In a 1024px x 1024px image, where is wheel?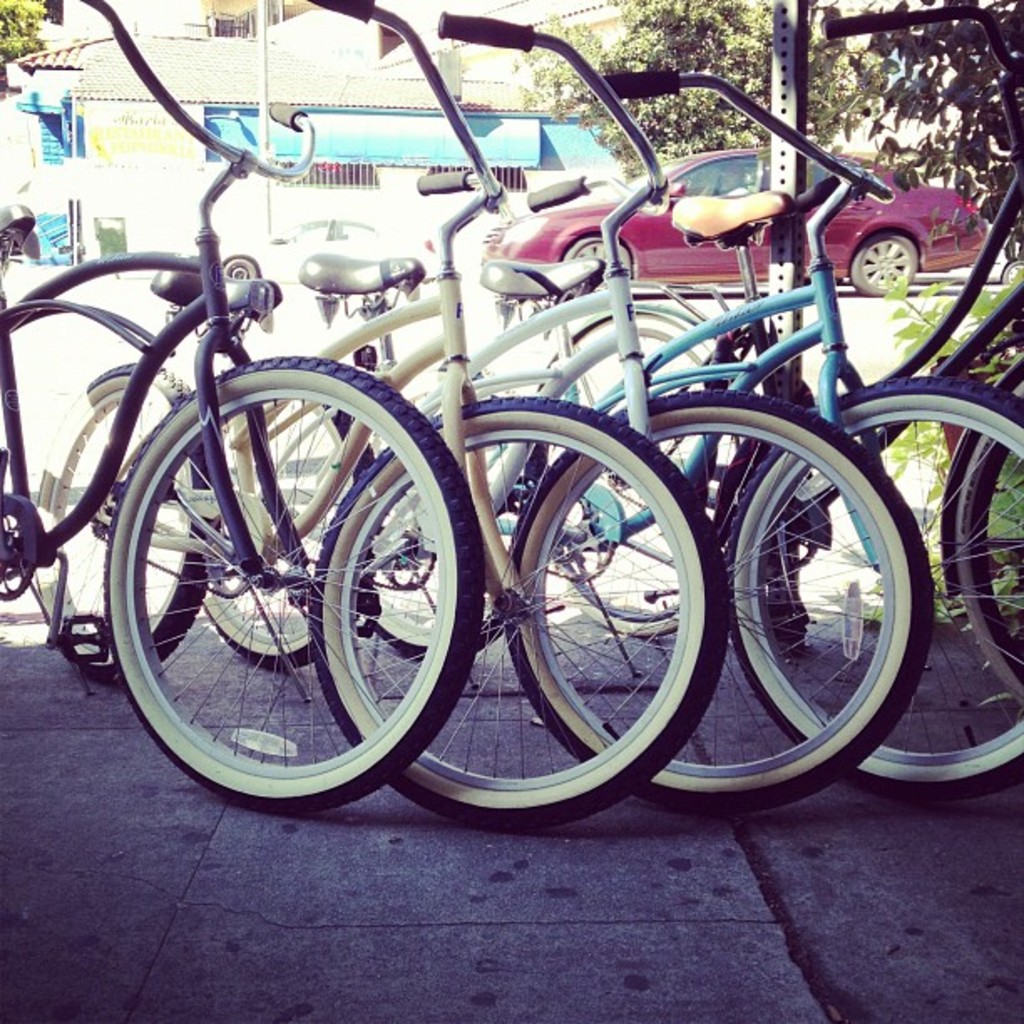
[308, 392, 728, 825].
